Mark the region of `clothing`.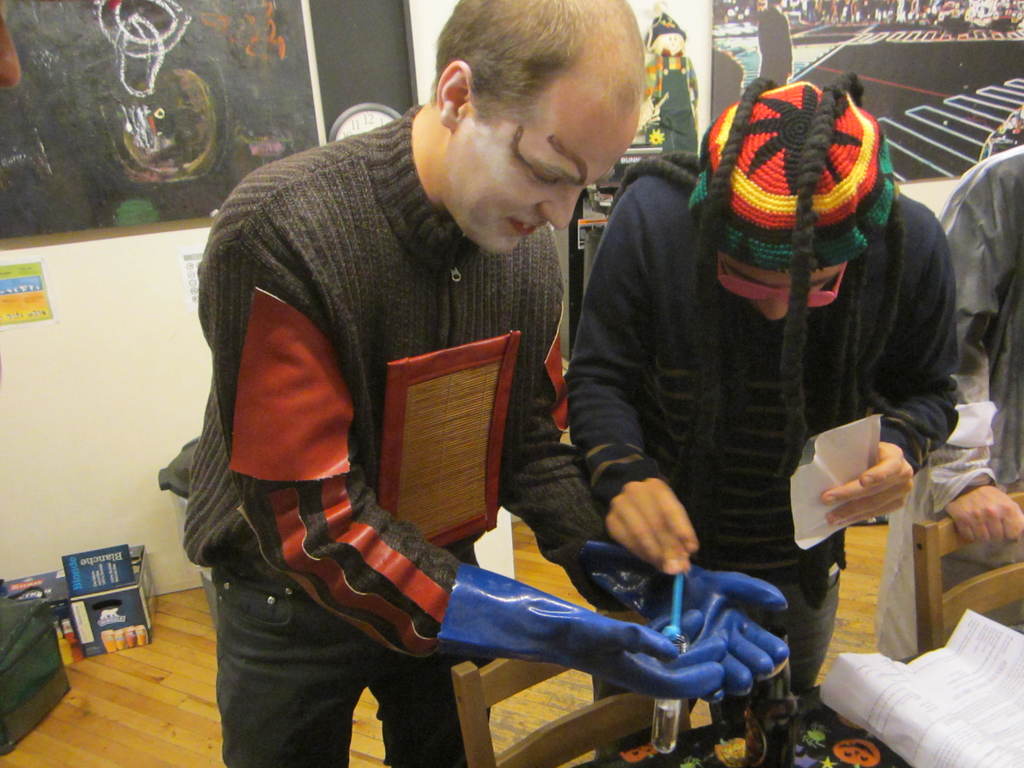
Region: <region>936, 142, 1023, 488</region>.
